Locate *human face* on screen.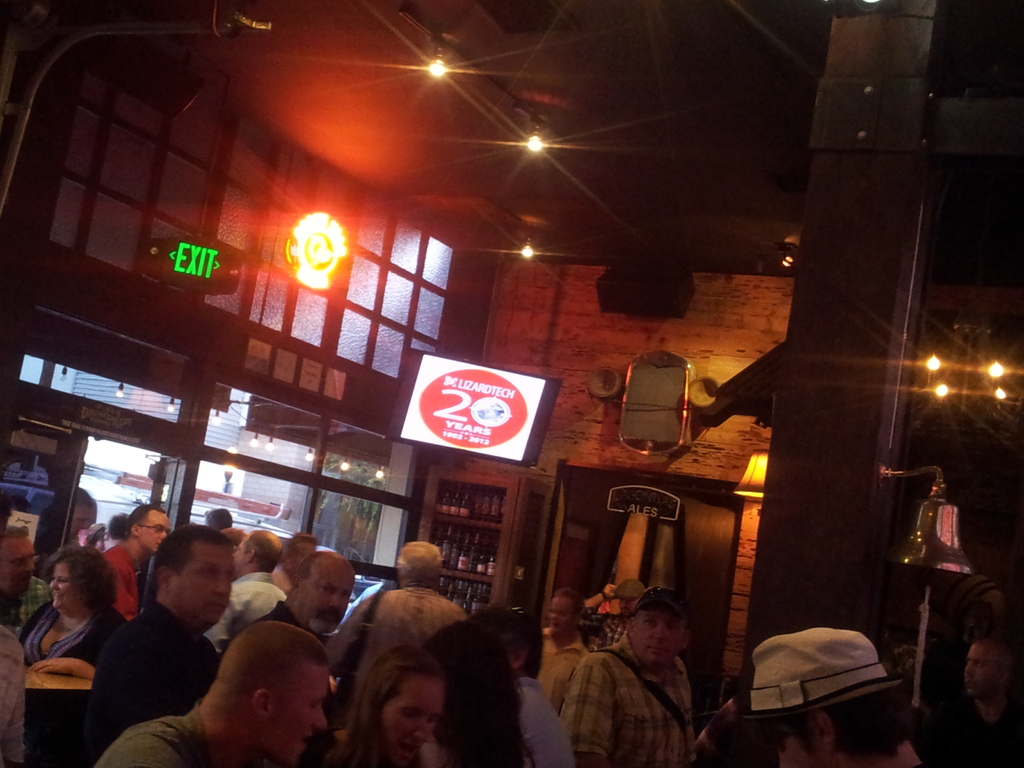
On screen at 52:563:83:611.
